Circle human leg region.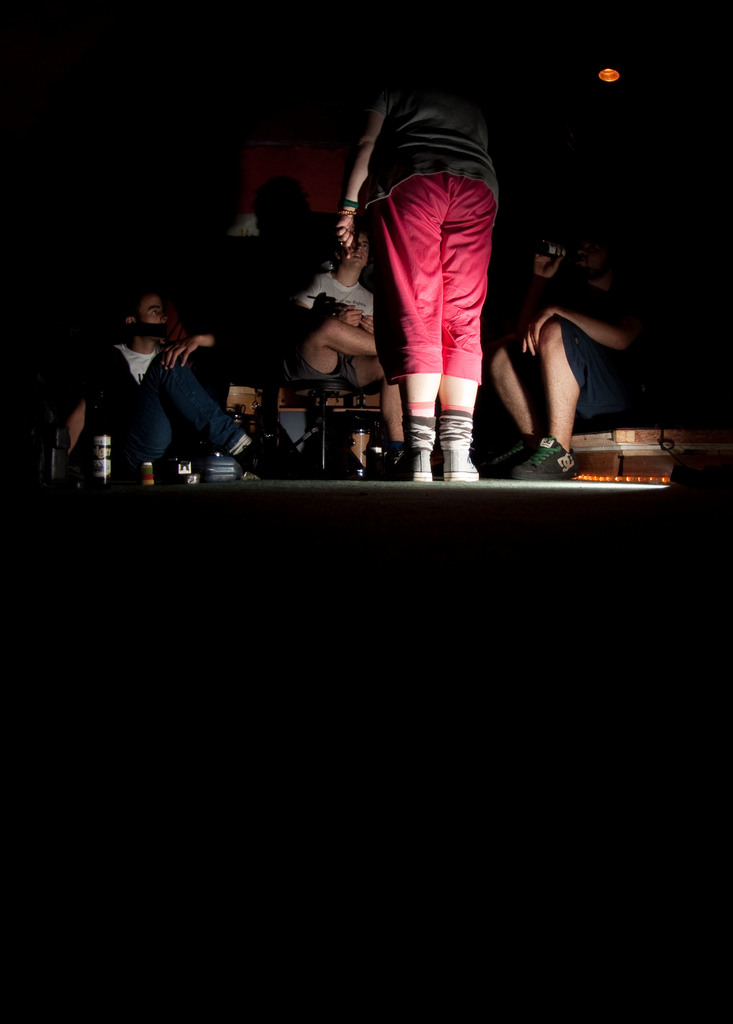
Region: x1=384, y1=178, x2=448, y2=474.
